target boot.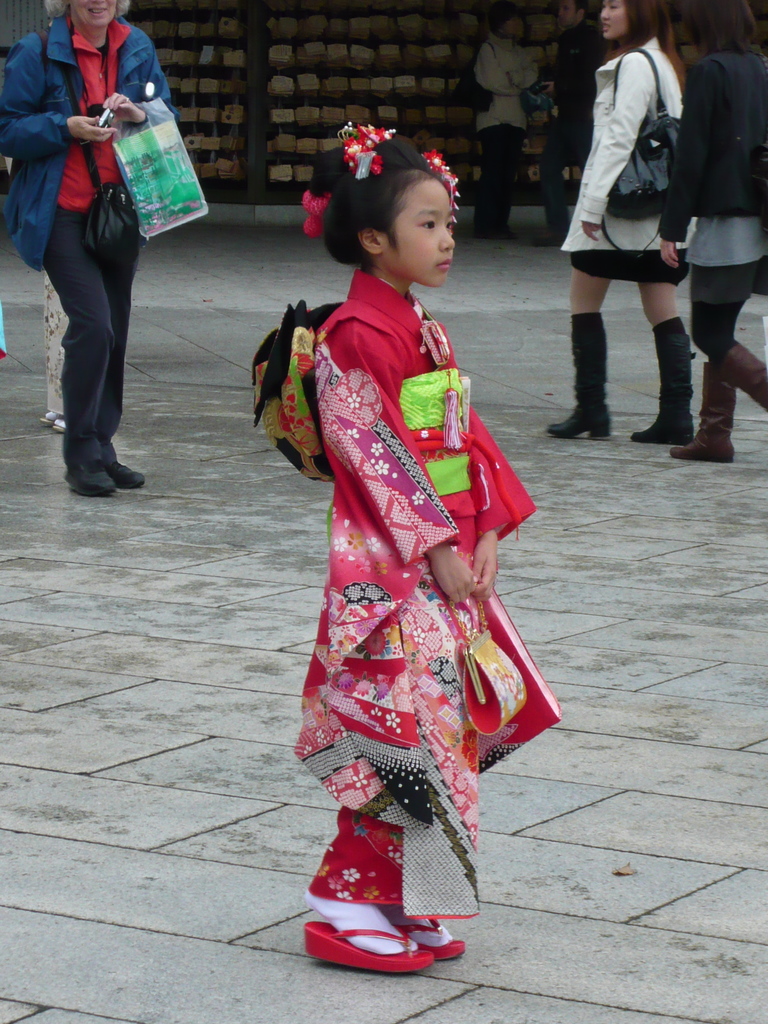
Target region: (x1=670, y1=359, x2=728, y2=466).
